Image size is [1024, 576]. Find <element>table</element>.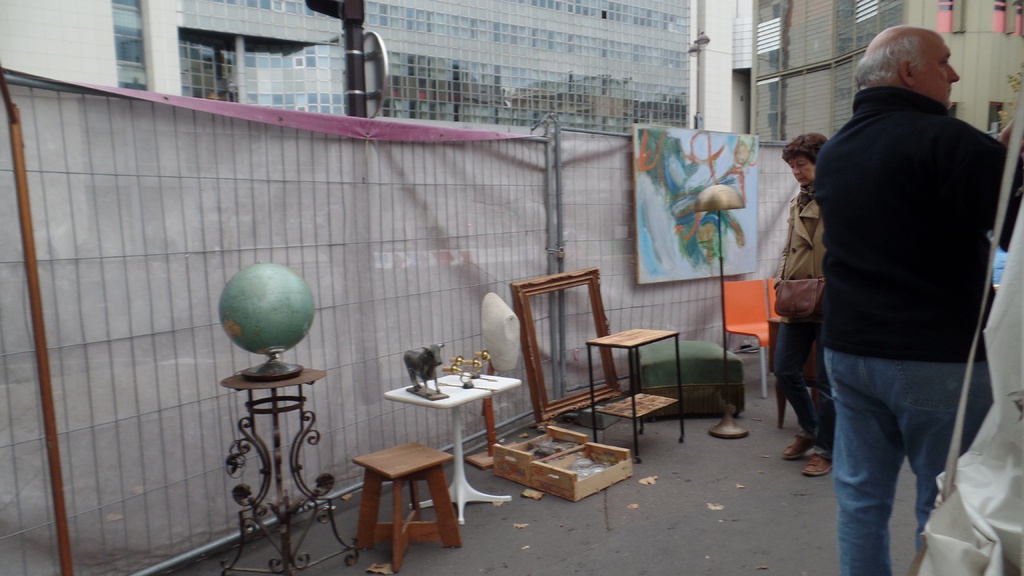
box(386, 365, 522, 525).
